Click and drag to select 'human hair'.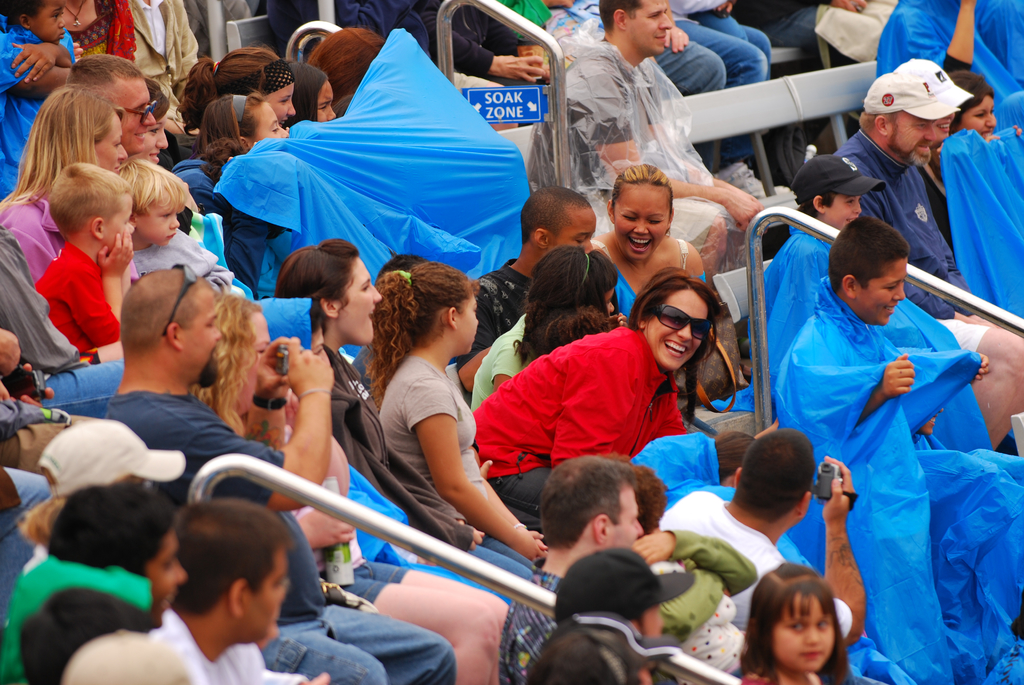
Selection: 0, 83, 115, 216.
